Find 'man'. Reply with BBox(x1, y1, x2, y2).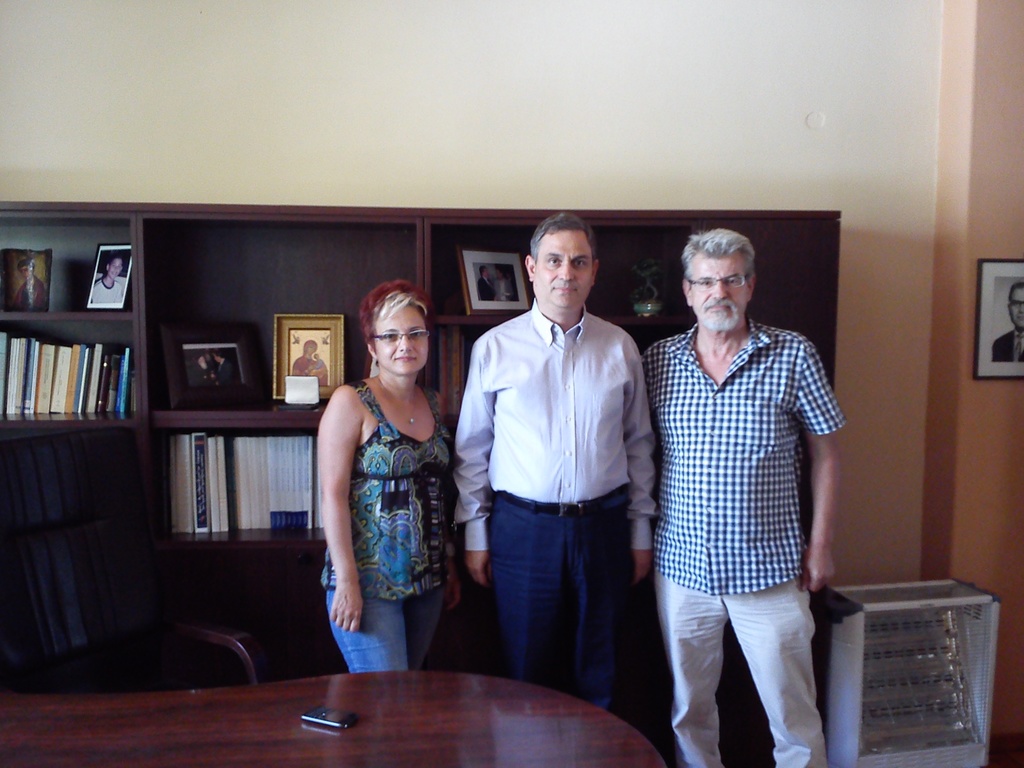
BBox(993, 282, 1023, 362).
